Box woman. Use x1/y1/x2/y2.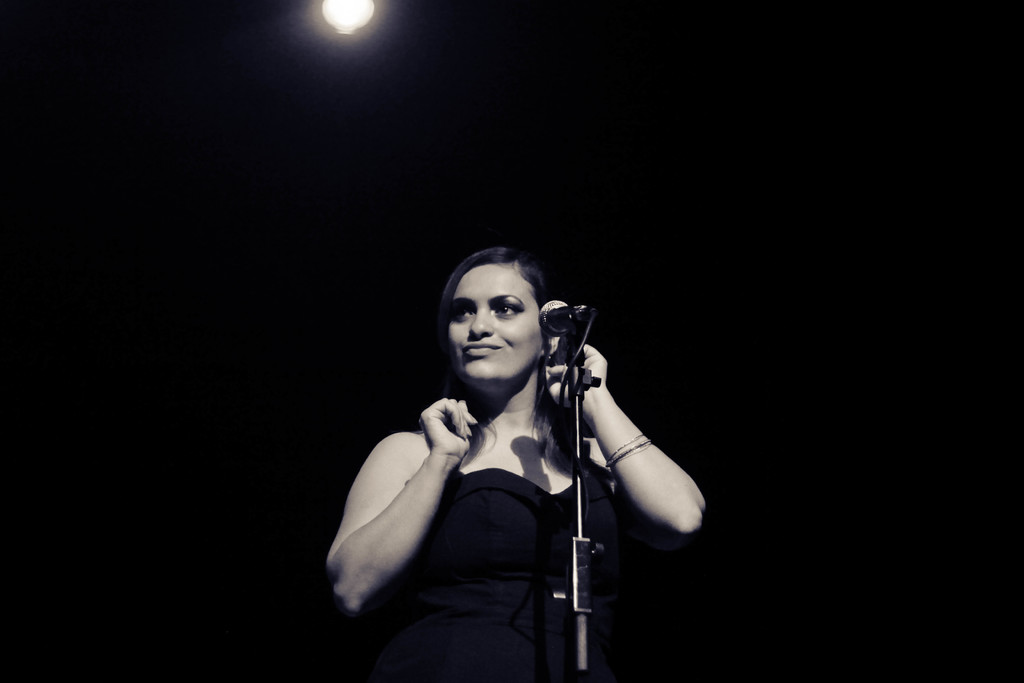
326/235/664/667.
